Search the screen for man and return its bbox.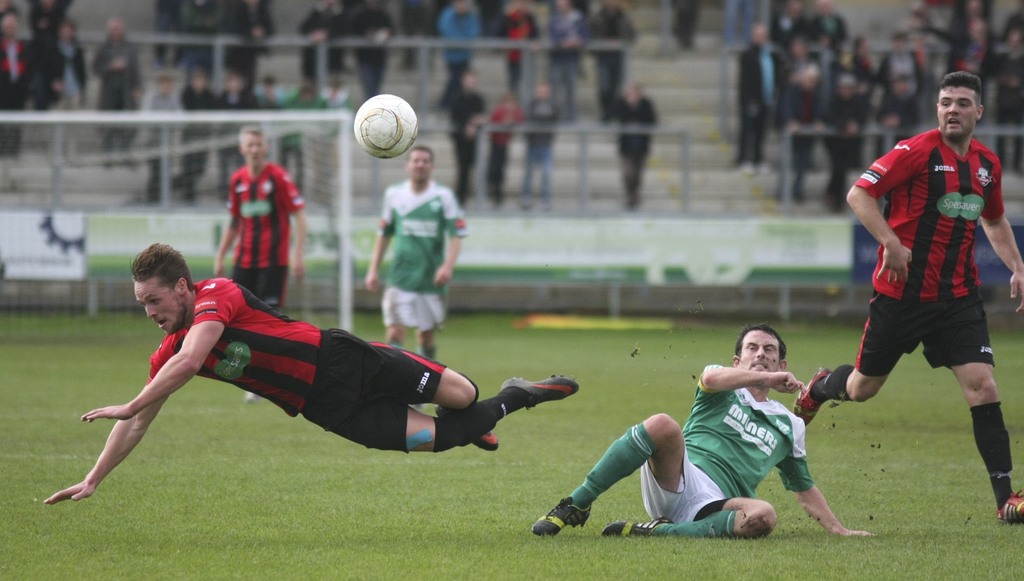
Found: box=[770, 61, 824, 202].
